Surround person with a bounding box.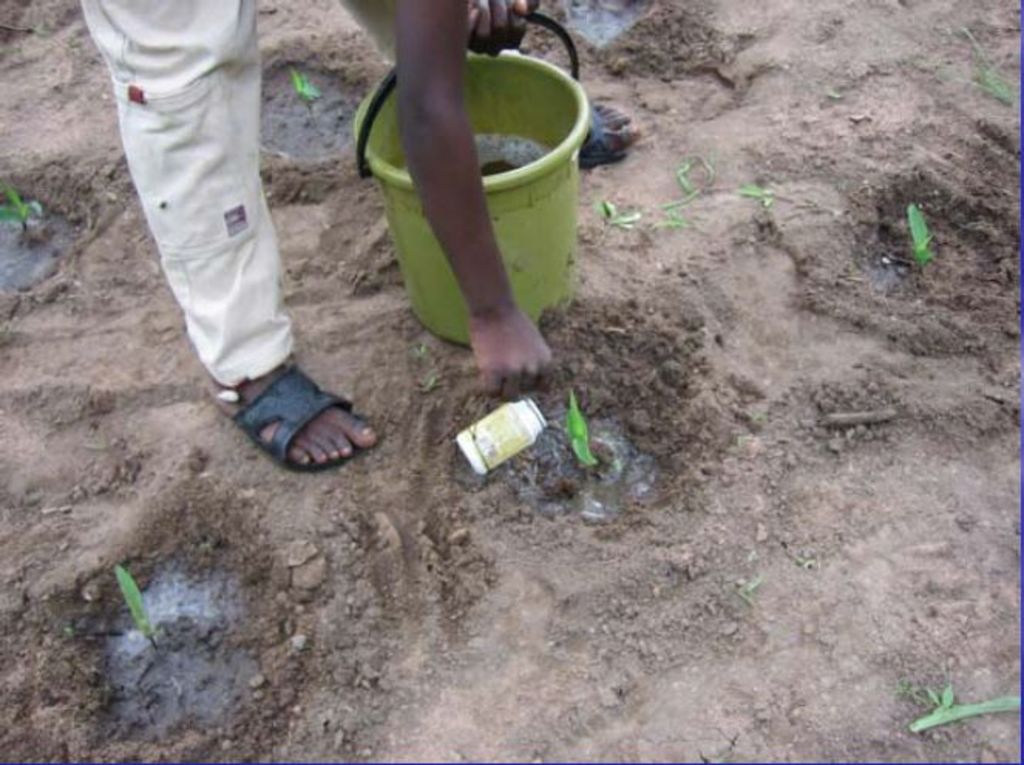
{"x1": 73, "y1": 0, "x2": 646, "y2": 474}.
